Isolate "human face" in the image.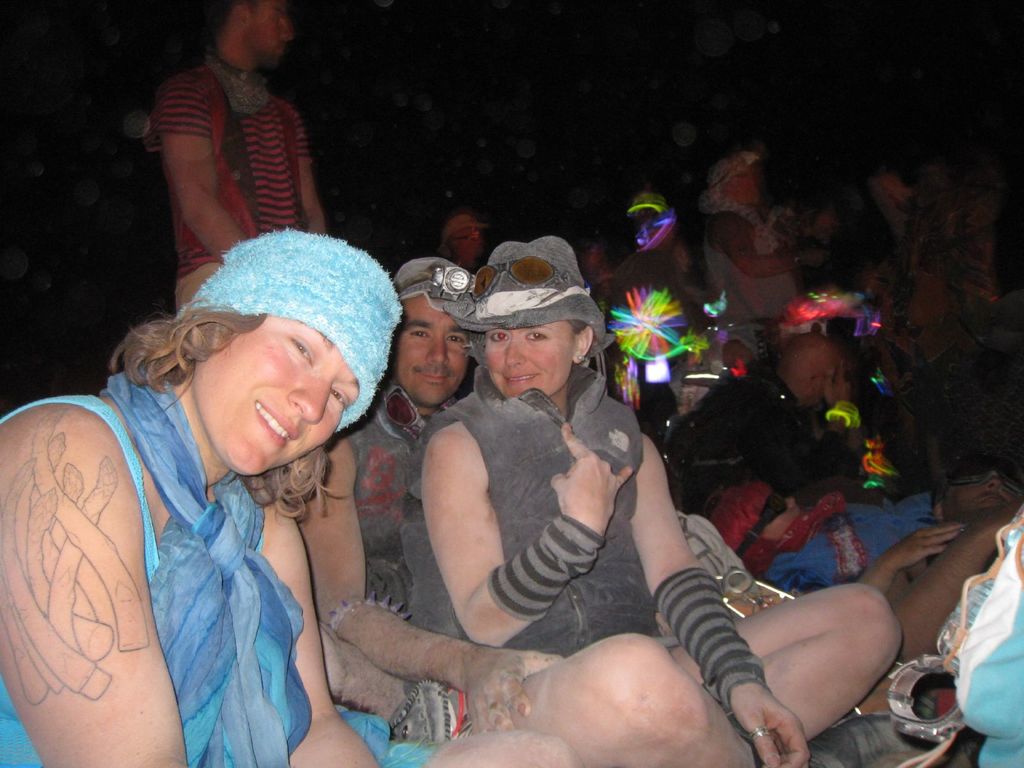
Isolated region: [x1=248, y1=0, x2=296, y2=56].
